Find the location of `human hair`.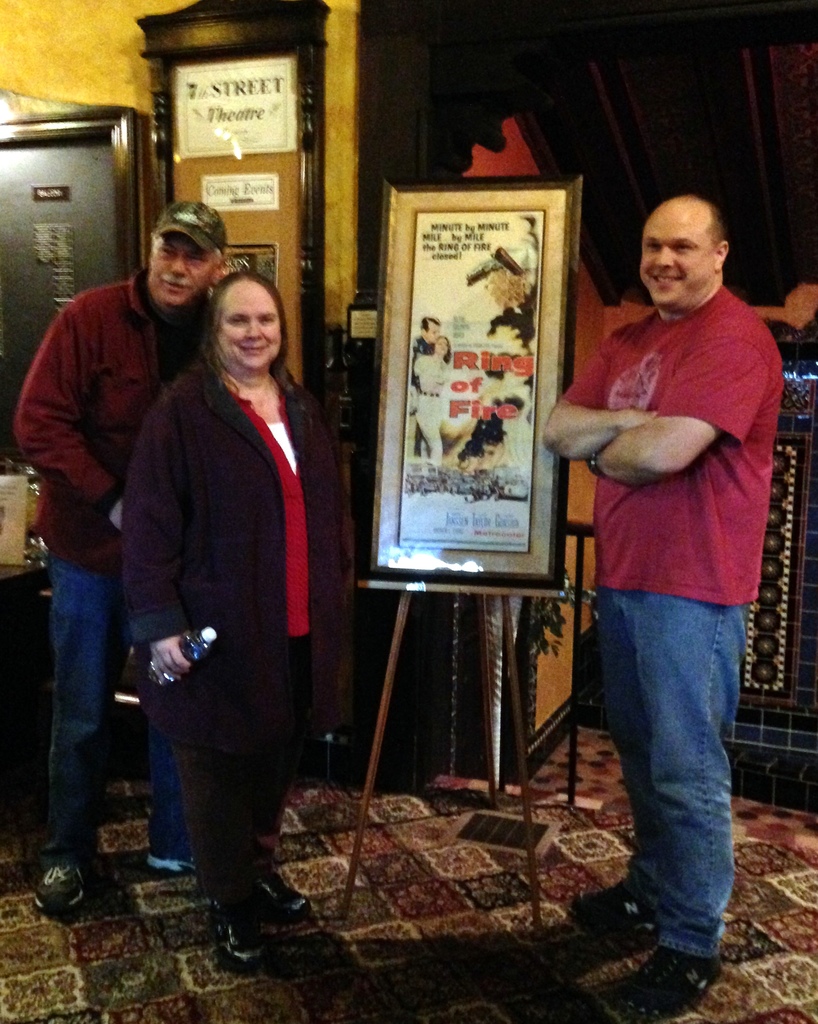
Location: left=428, top=336, right=452, bottom=361.
